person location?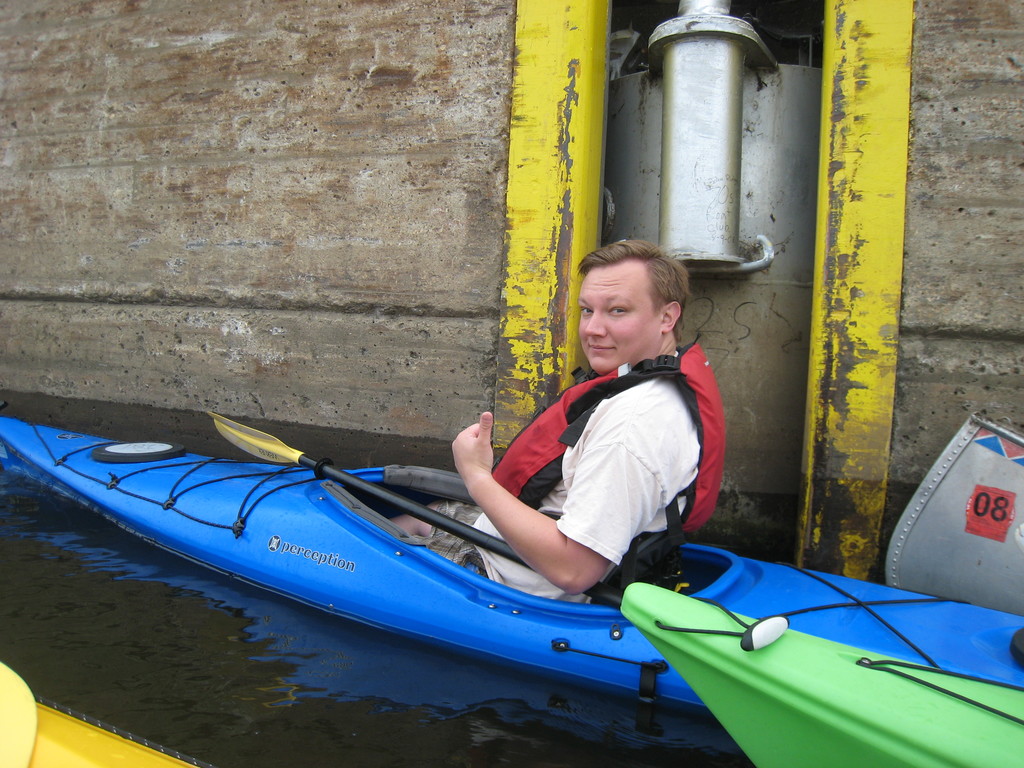
Rect(378, 234, 729, 606)
